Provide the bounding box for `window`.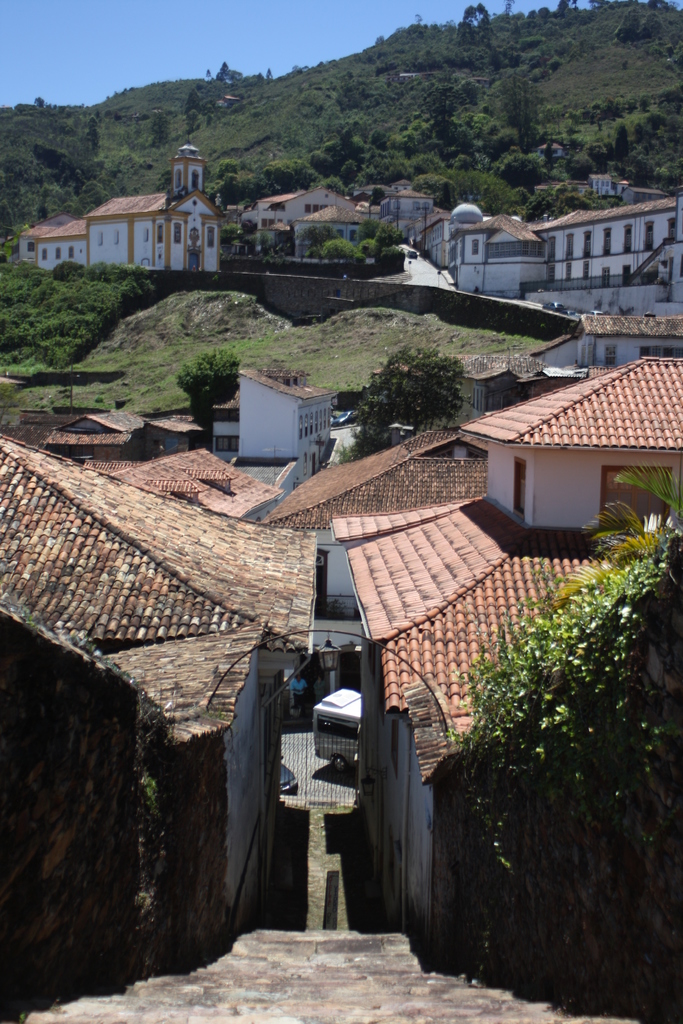
<region>113, 230, 119, 247</region>.
